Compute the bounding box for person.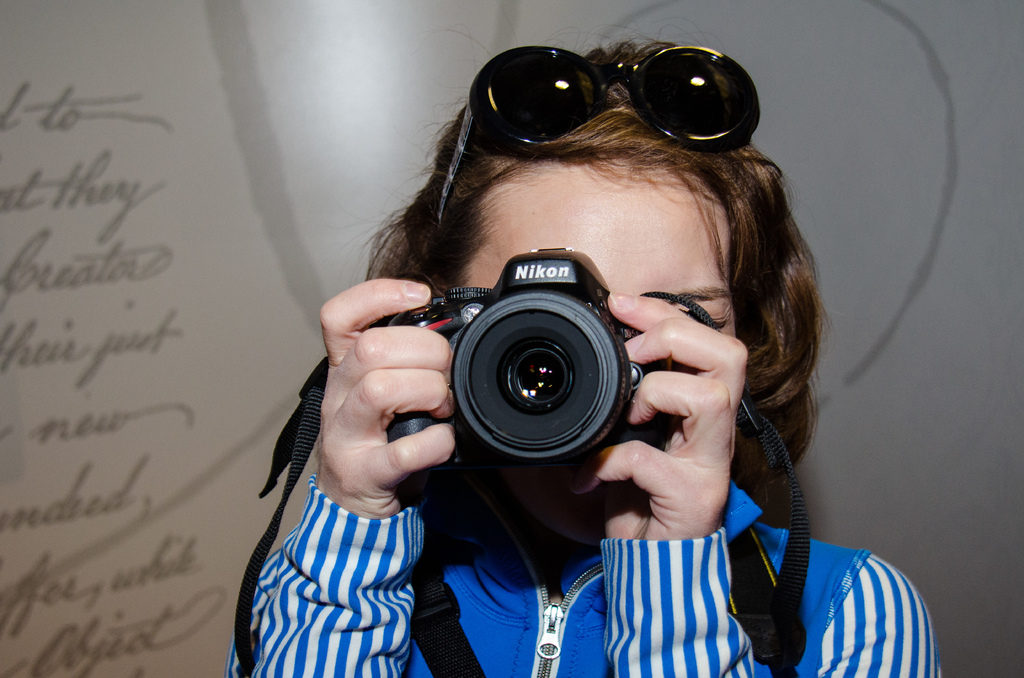
<bbox>301, 29, 872, 665</bbox>.
